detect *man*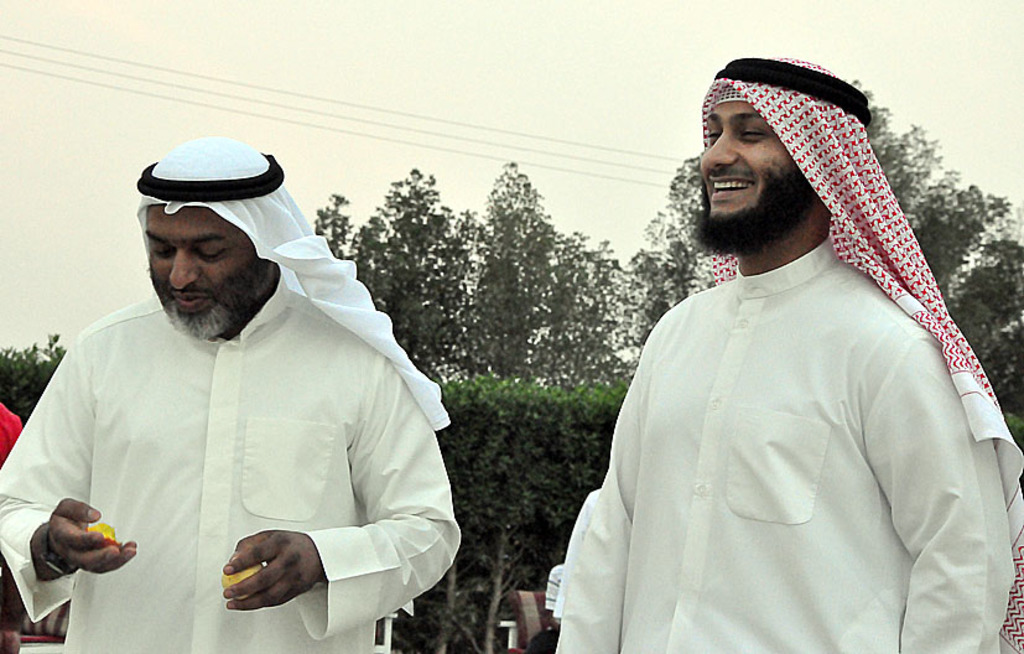
[557,54,1023,653]
